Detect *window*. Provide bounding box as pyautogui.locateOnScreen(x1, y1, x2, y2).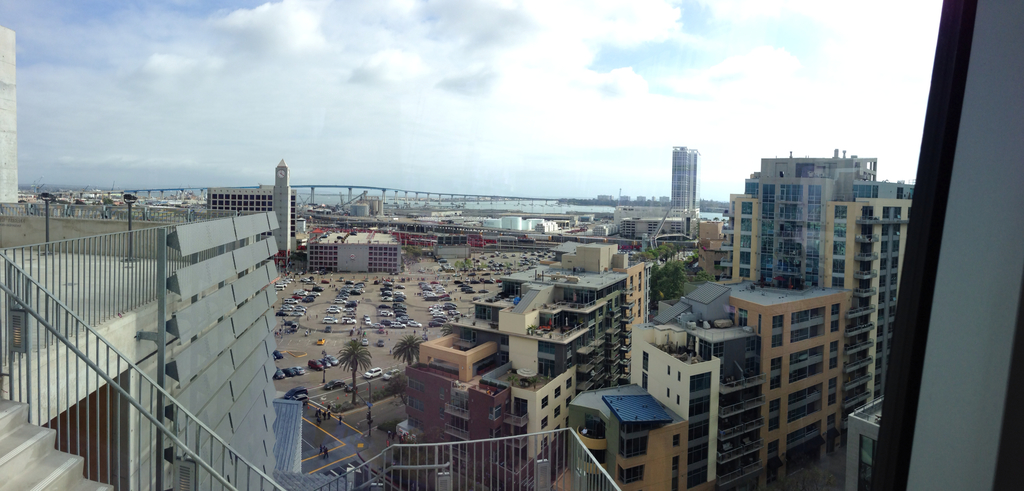
pyautogui.locateOnScreen(874, 372, 883, 386).
